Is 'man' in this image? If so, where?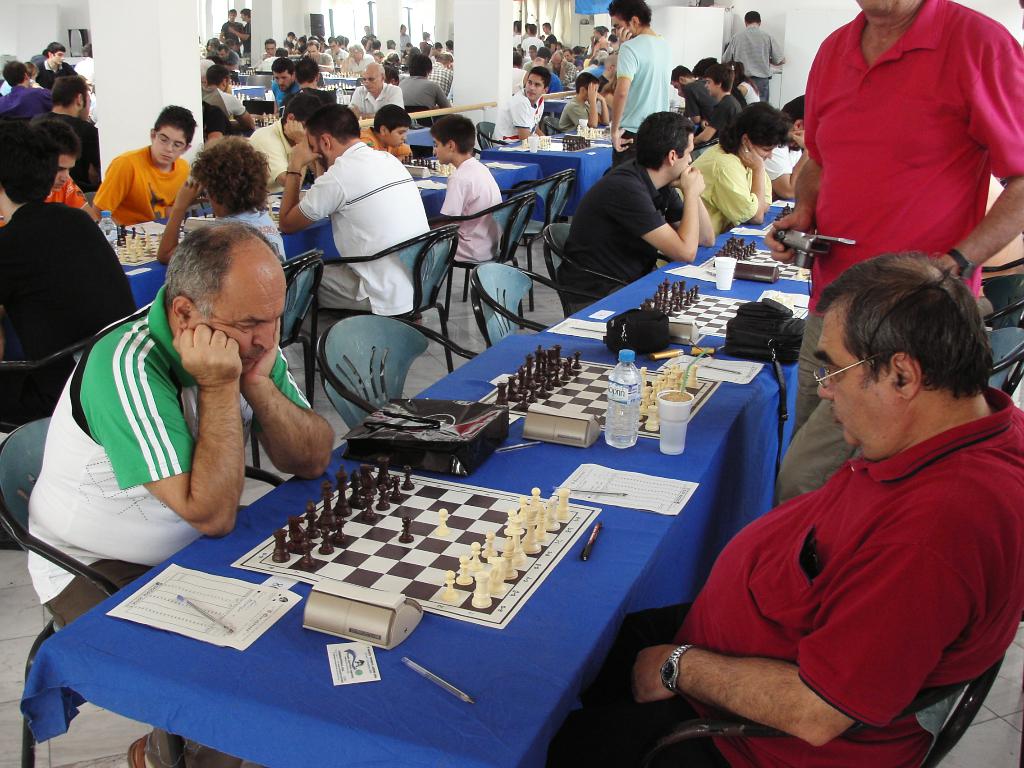
Yes, at [x1=276, y1=103, x2=431, y2=319].
